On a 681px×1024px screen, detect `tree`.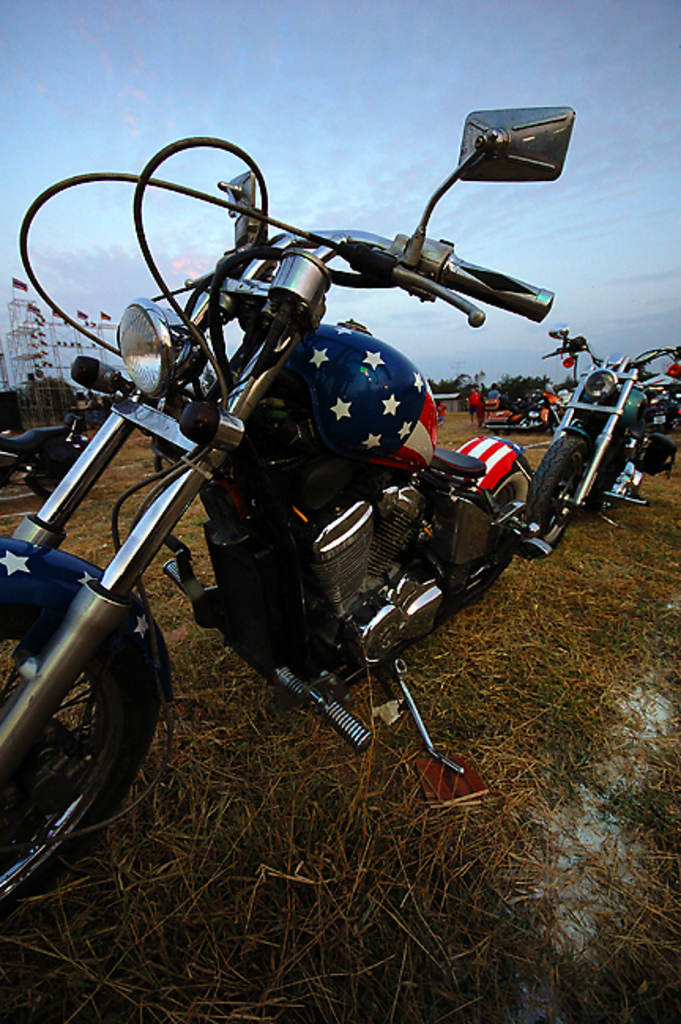
bbox=(492, 375, 545, 410).
